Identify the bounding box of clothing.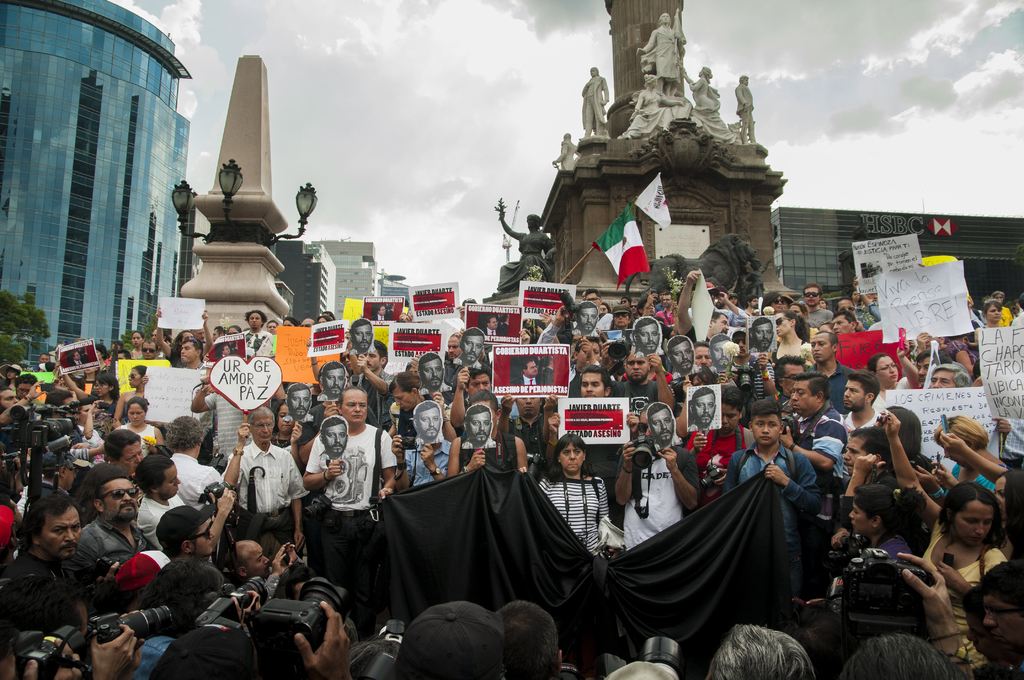
970,317,989,324.
